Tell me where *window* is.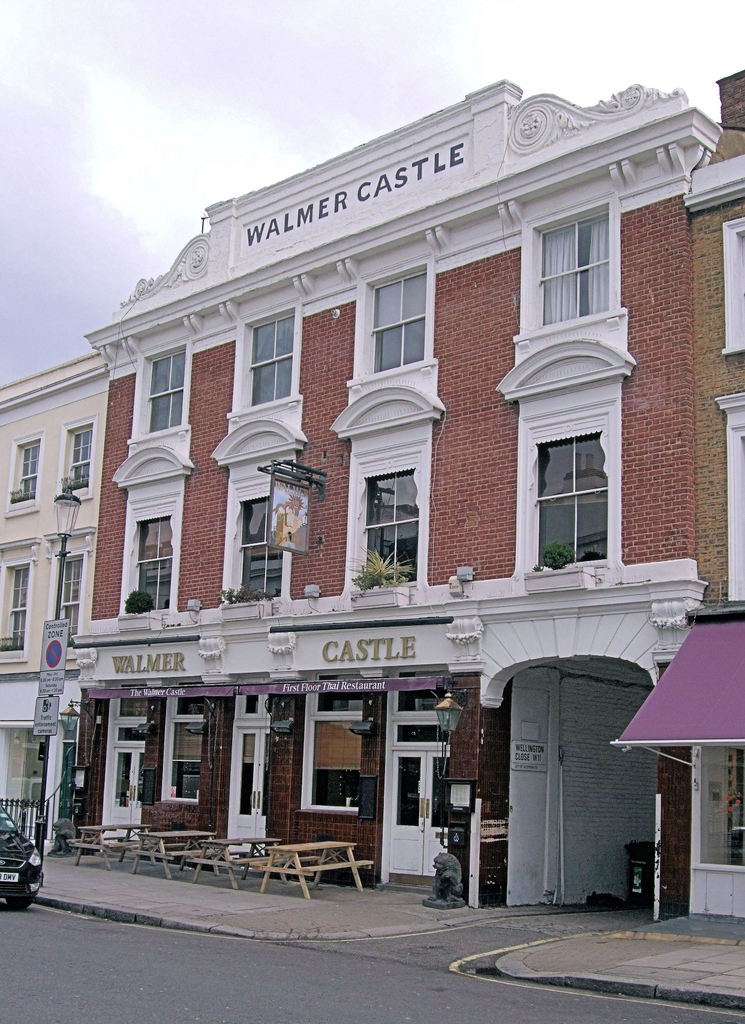
*window* is at rect(2, 440, 40, 505).
